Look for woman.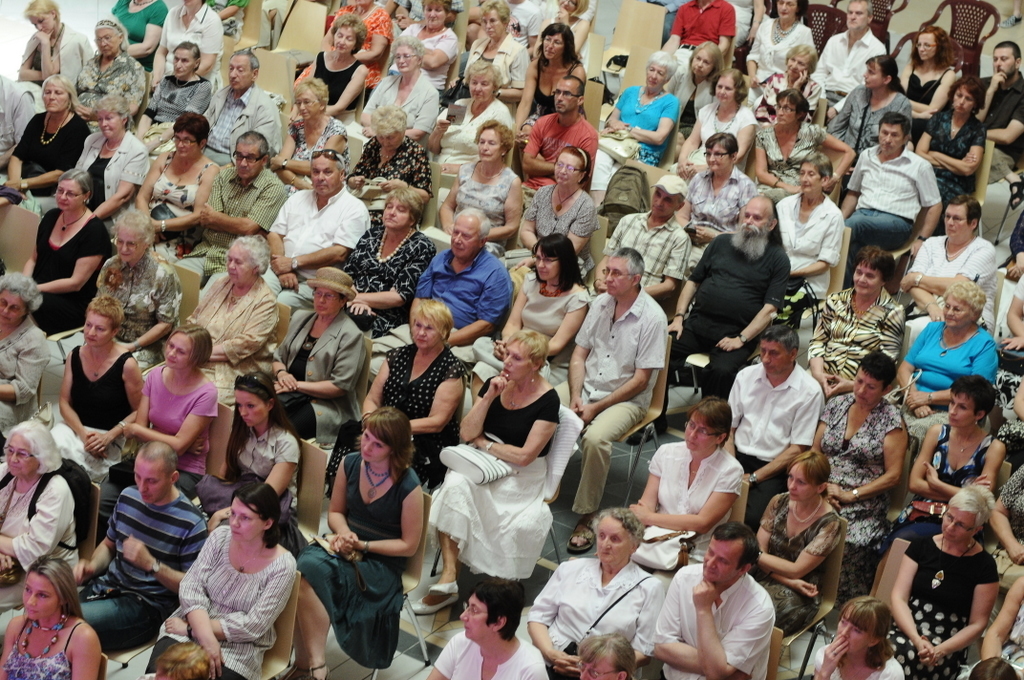
Found: 523 0 589 63.
